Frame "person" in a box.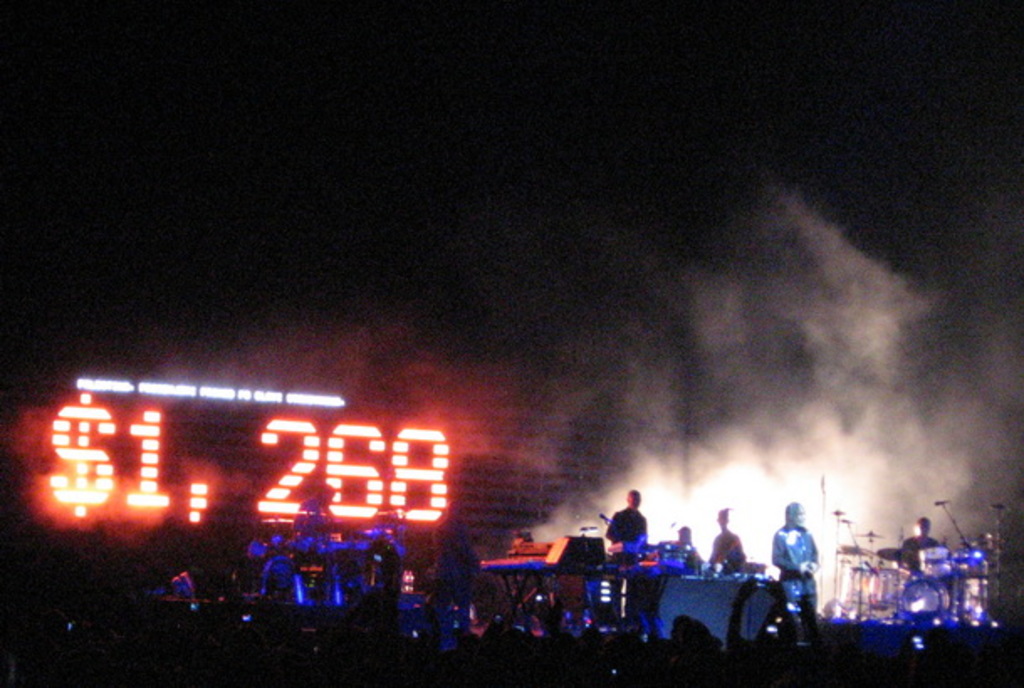
[left=604, top=487, right=650, bottom=623].
